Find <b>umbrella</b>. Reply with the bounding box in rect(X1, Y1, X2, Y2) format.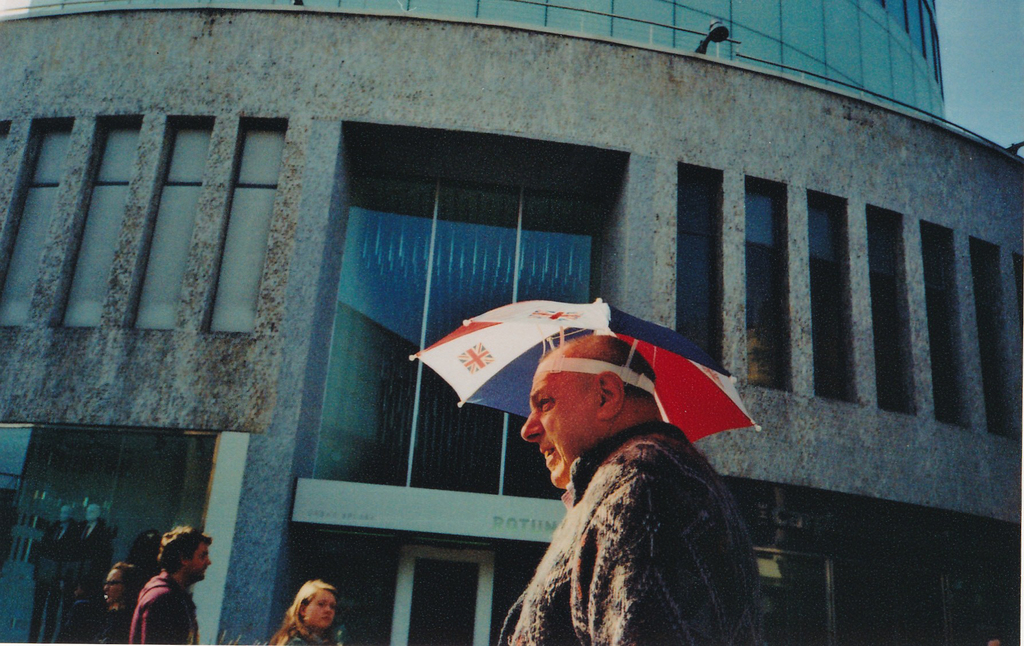
rect(407, 302, 760, 445).
